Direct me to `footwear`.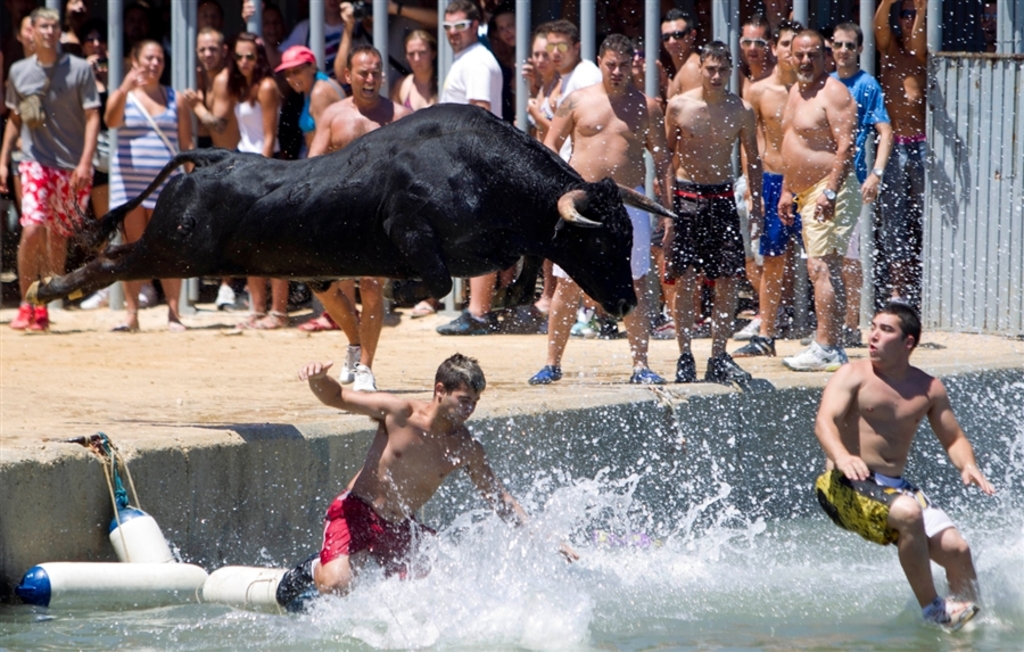
Direction: x1=677 y1=348 x2=699 y2=386.
